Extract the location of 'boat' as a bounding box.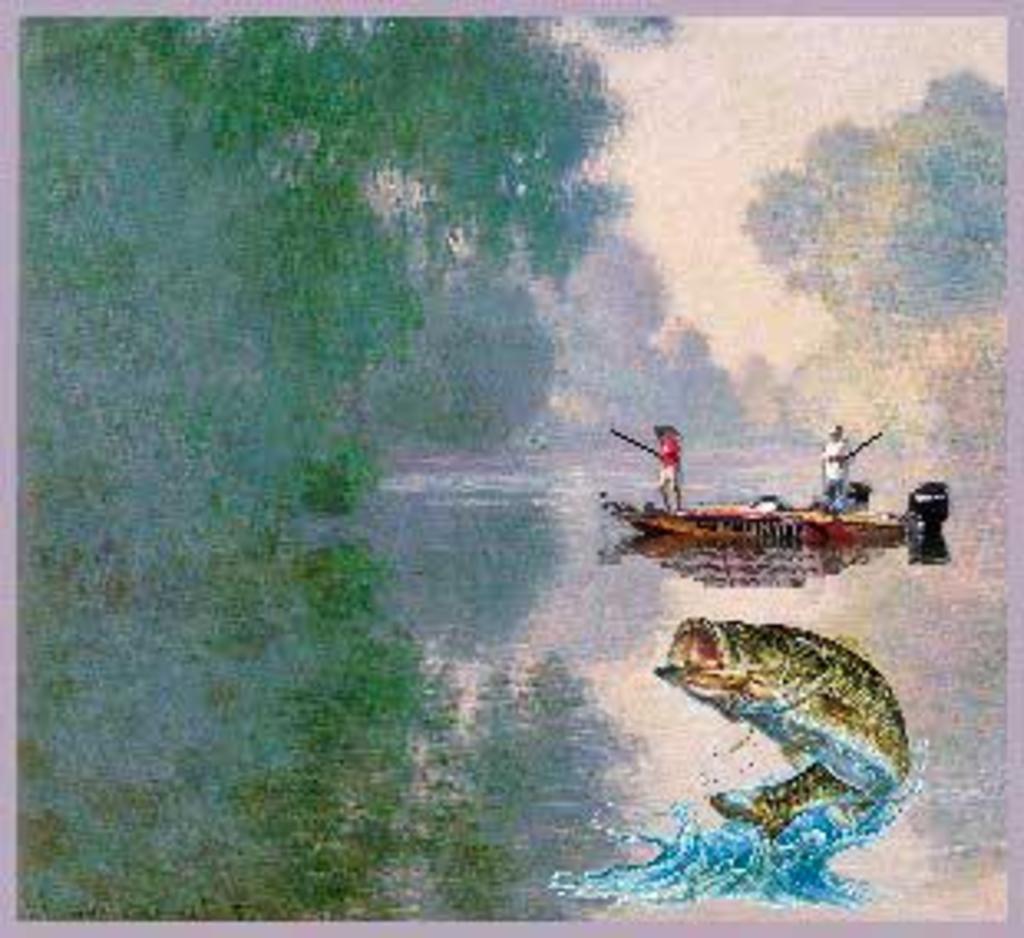
bbox=[598, 486, 928, 555].
